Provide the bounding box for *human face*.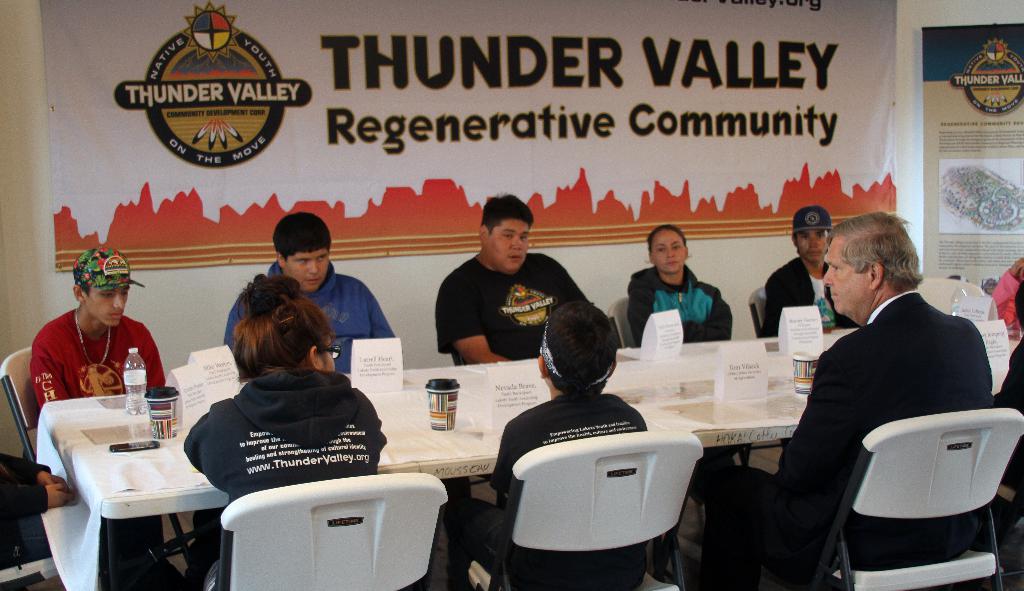
<region>821, 236, 874, 314</region>.
